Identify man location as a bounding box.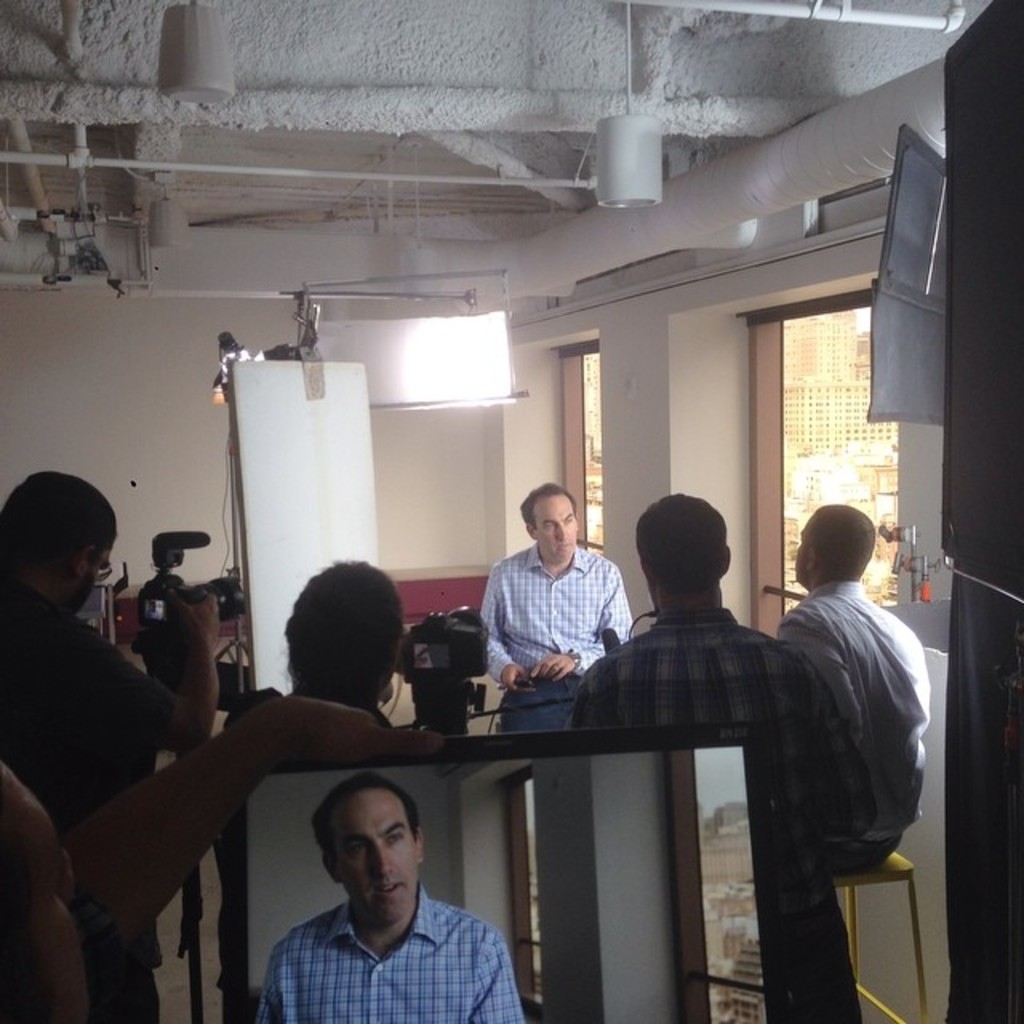
l=562, t=485, r=882, b=1022.
